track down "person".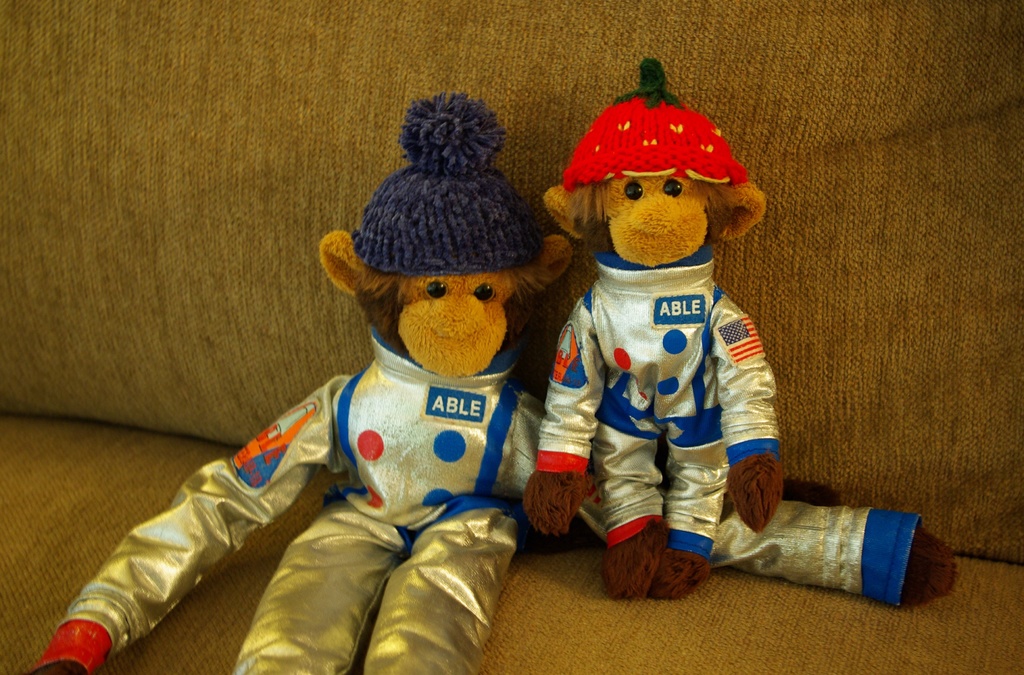
Tracked to rect(60, 92, 931, 674).
